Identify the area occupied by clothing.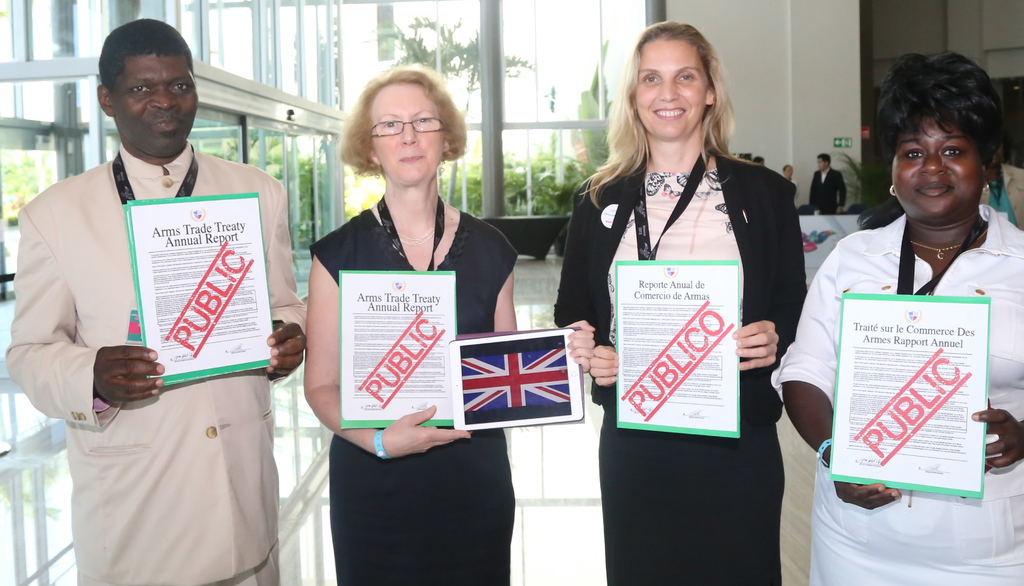
Area: rect(806, 164, 845, 205).
